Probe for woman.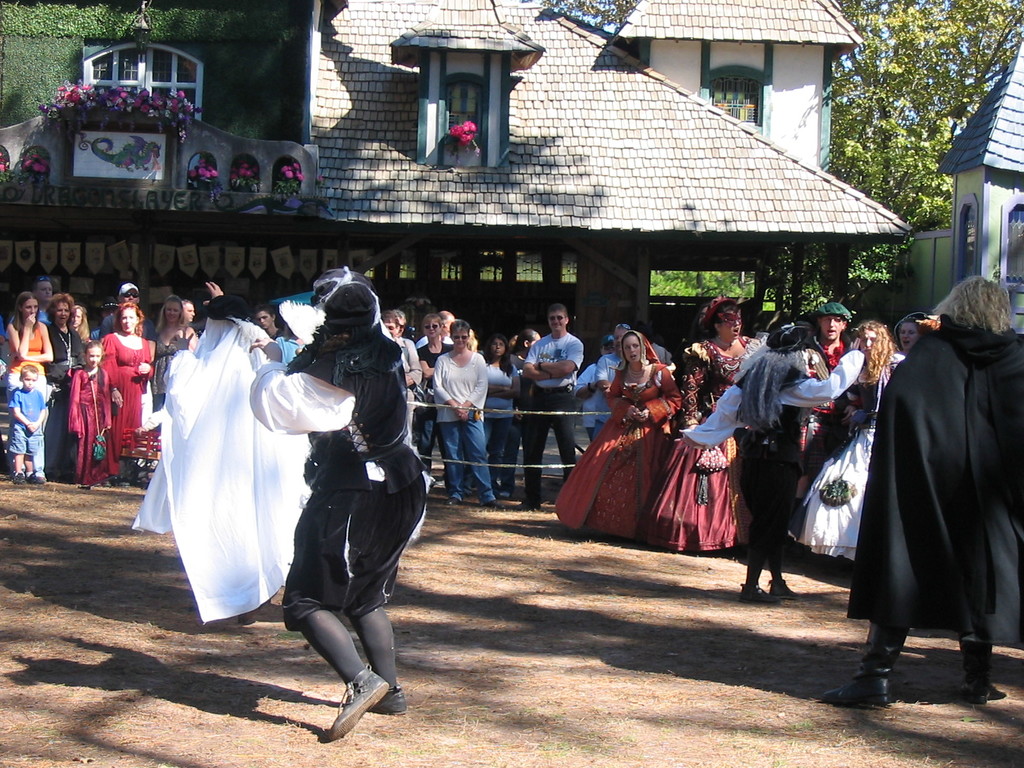
Probe result: {"x1": 646, "y1": 288, "x2": 749, "y2": 552}.
